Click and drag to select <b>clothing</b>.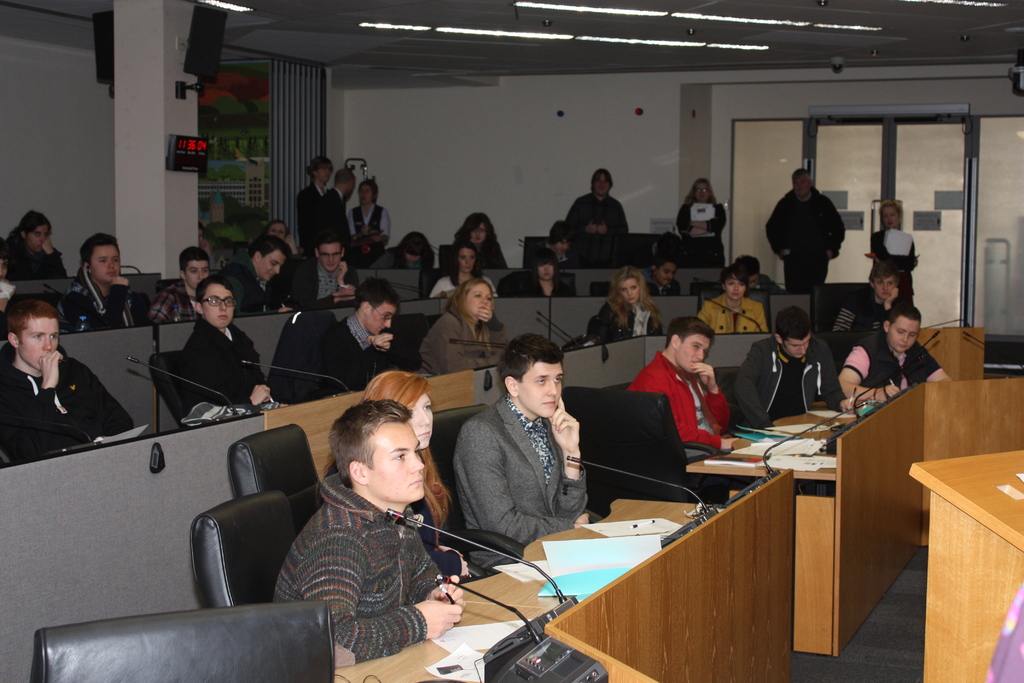
Selection: 319/188/354/251.
